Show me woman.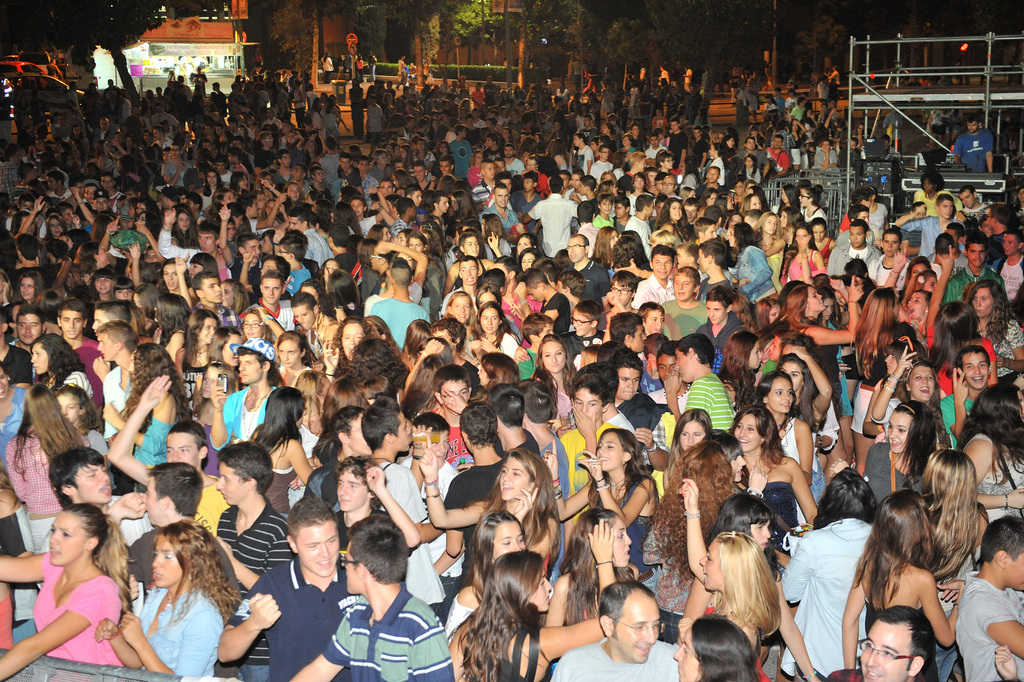
woman is here: Rect(116, 524, 236, 673).
